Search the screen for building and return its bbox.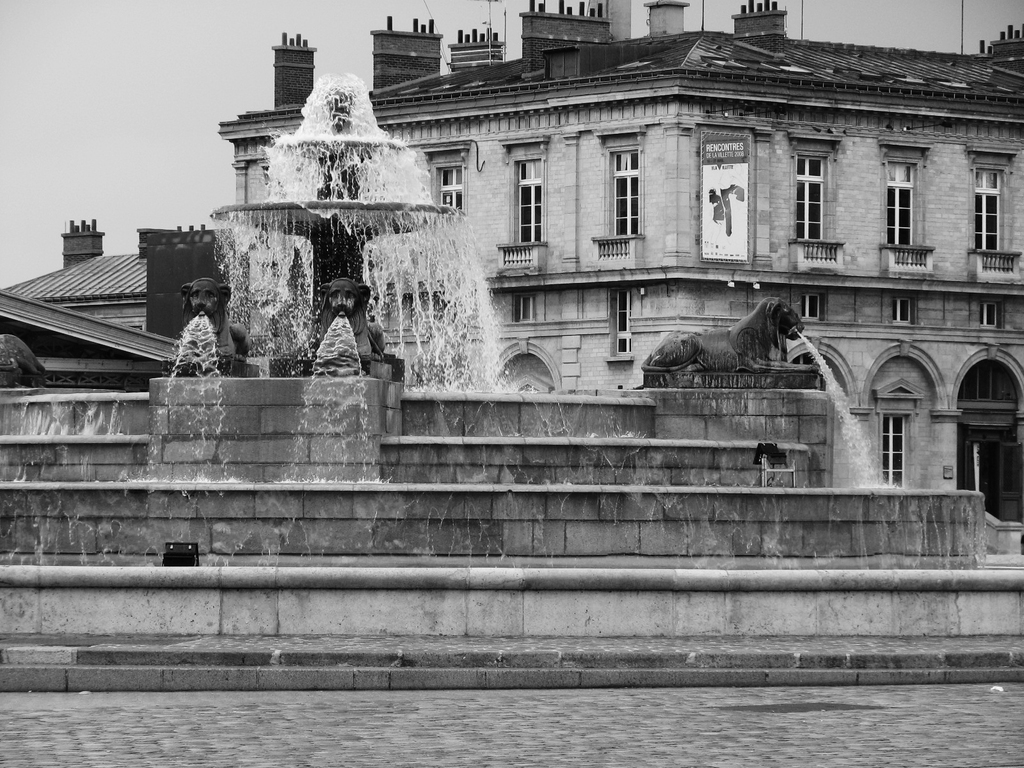
Found: (x1=2, y1=0, x2=1023, y2=555).
